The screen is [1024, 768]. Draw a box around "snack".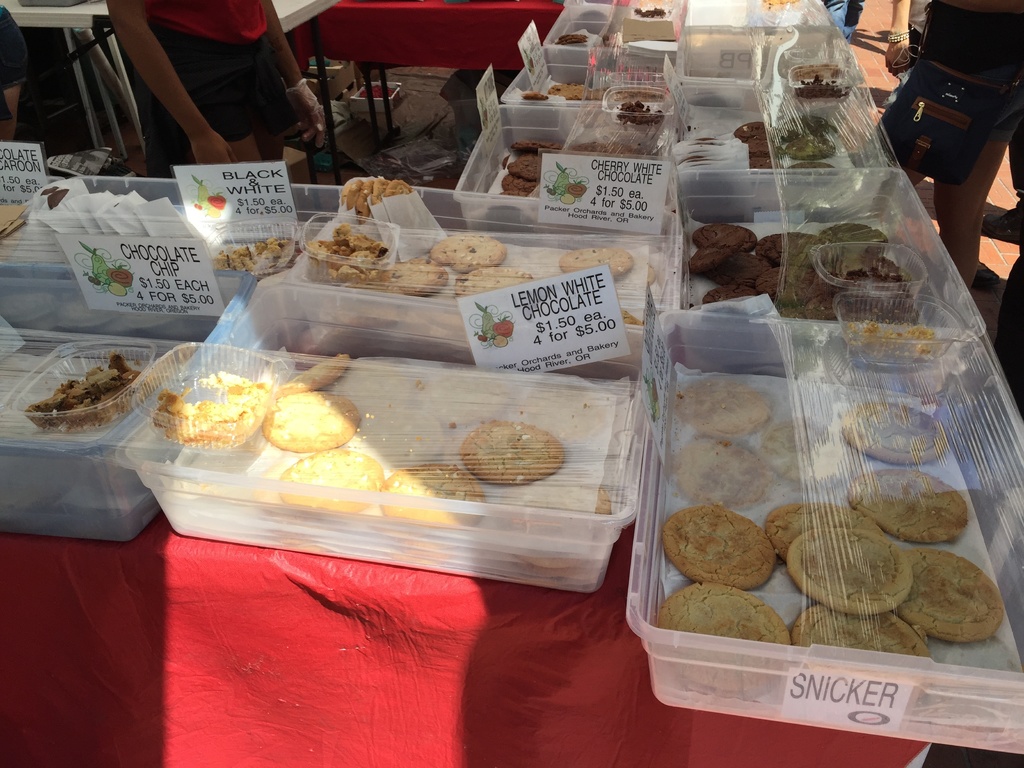
[30, 349, 134, 433].
